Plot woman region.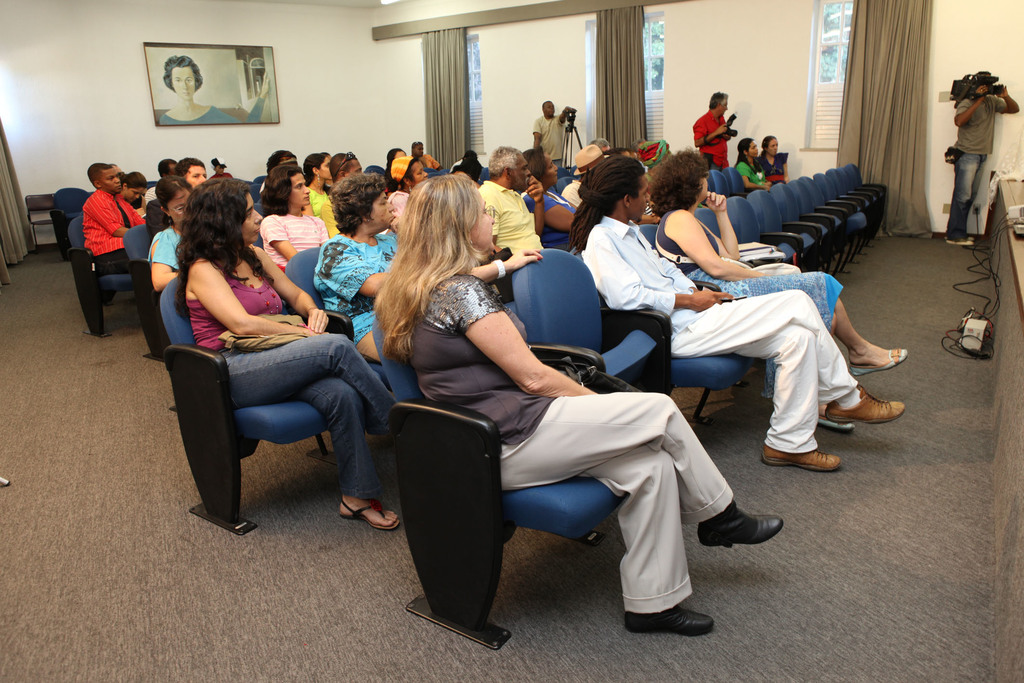
Plotted at x1=116 y1=174 x2=145 y2=213.
